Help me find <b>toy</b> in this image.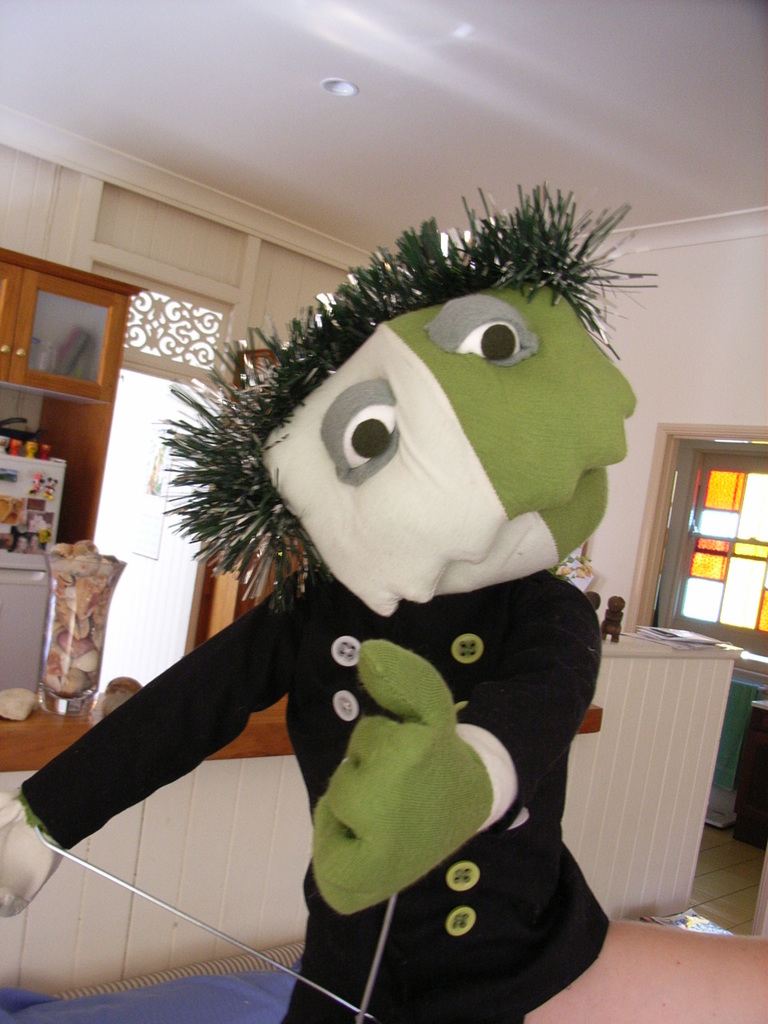
Found it: {"left": 115, "top": 196, "right": 632, "bottom": 1023}.
